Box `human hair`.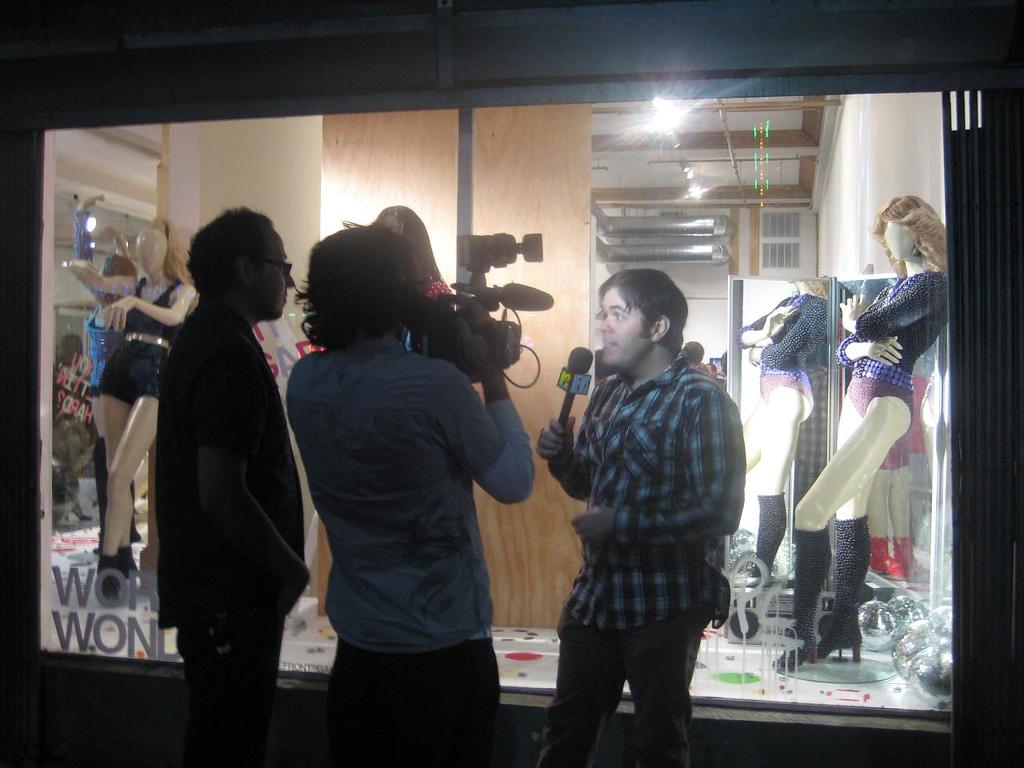
pyautogui.locateOnScreen(372, 202, 448, 283).
